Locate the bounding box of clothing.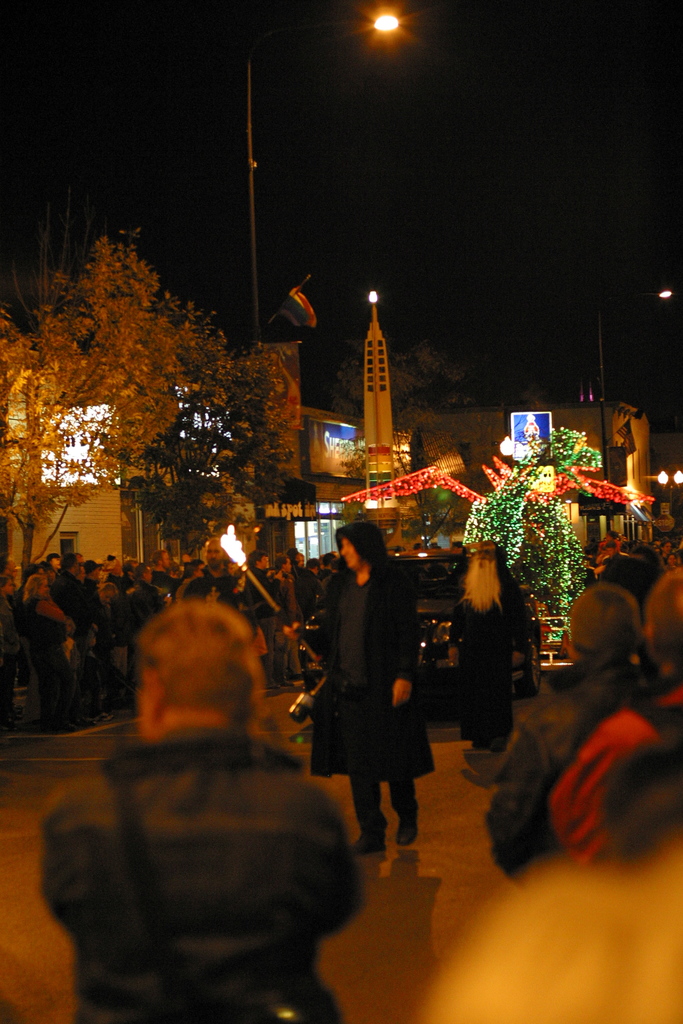
Bounding box: l=174, t=562, r=238, b=609.
